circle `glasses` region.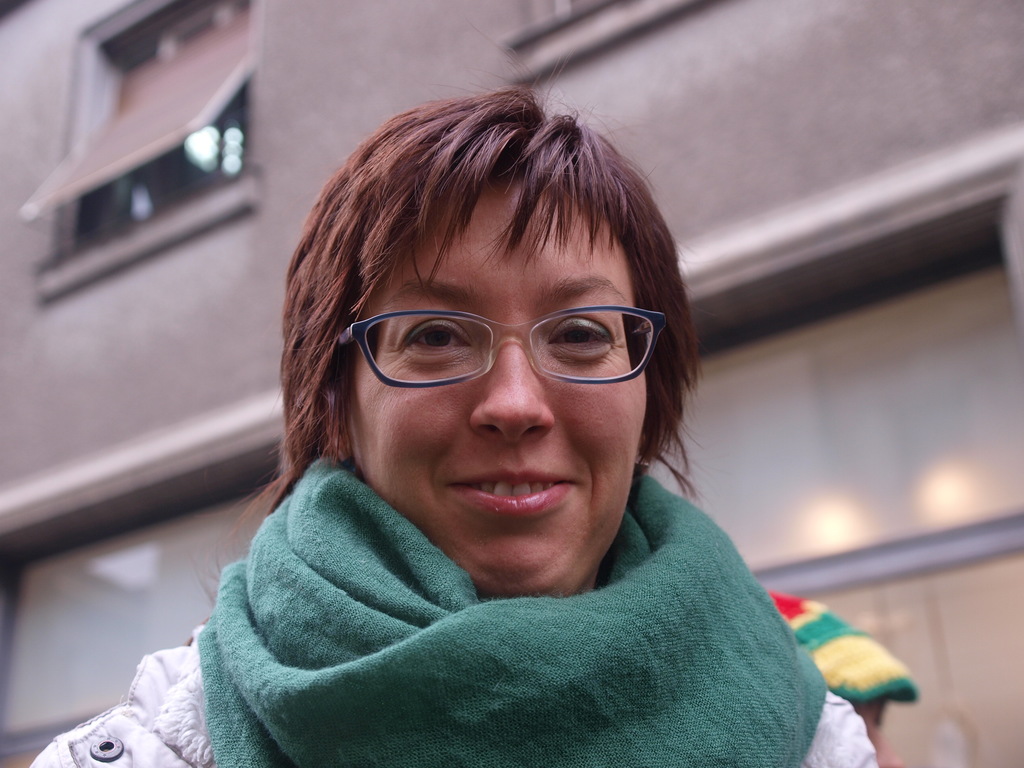
Region: <bbox>327, 296, 674, 399</bbox>.
